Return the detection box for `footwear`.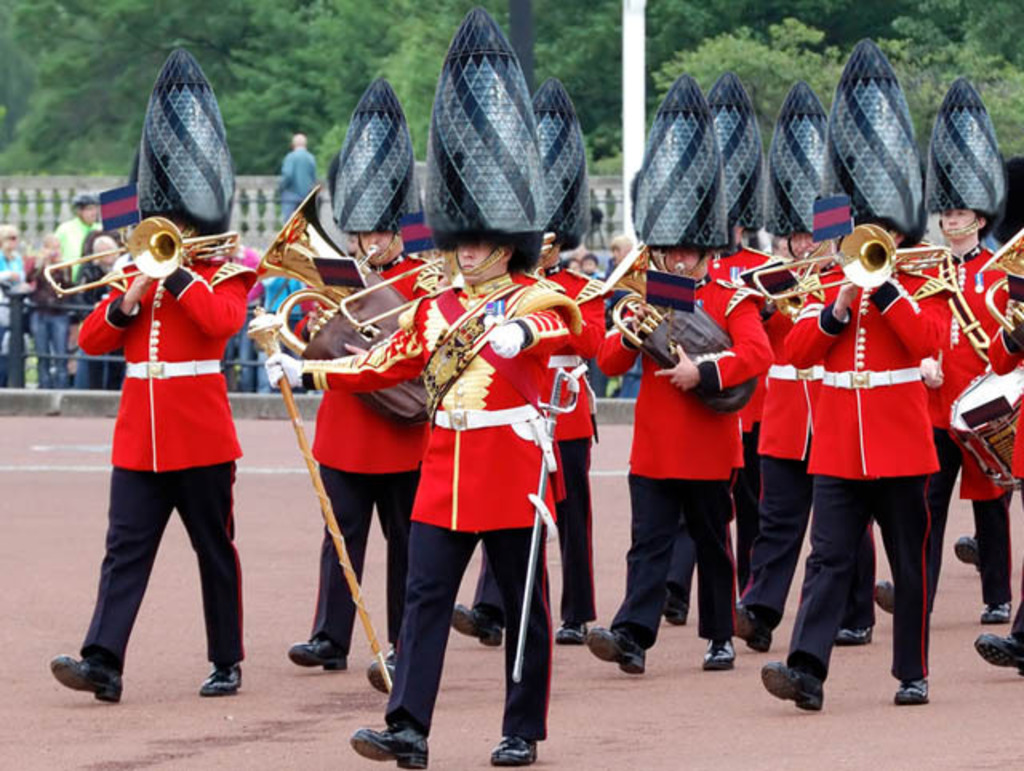
bbox=[832, 622, 877, 638].
